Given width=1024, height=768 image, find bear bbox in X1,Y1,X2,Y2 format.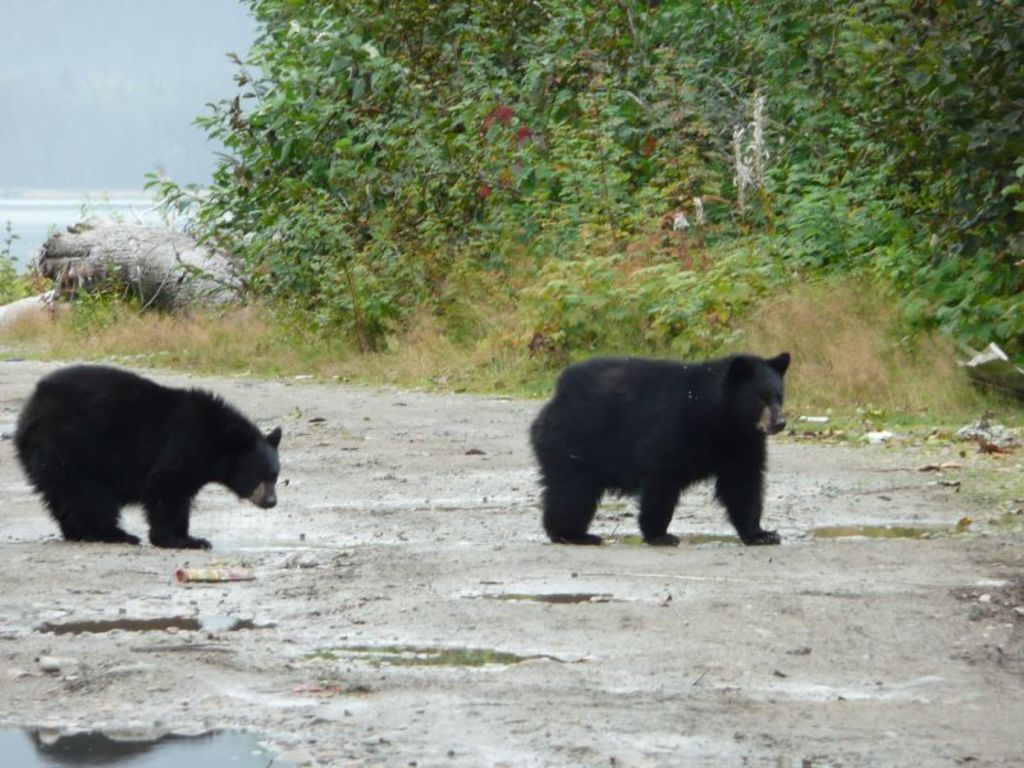
10,362,285,548.
